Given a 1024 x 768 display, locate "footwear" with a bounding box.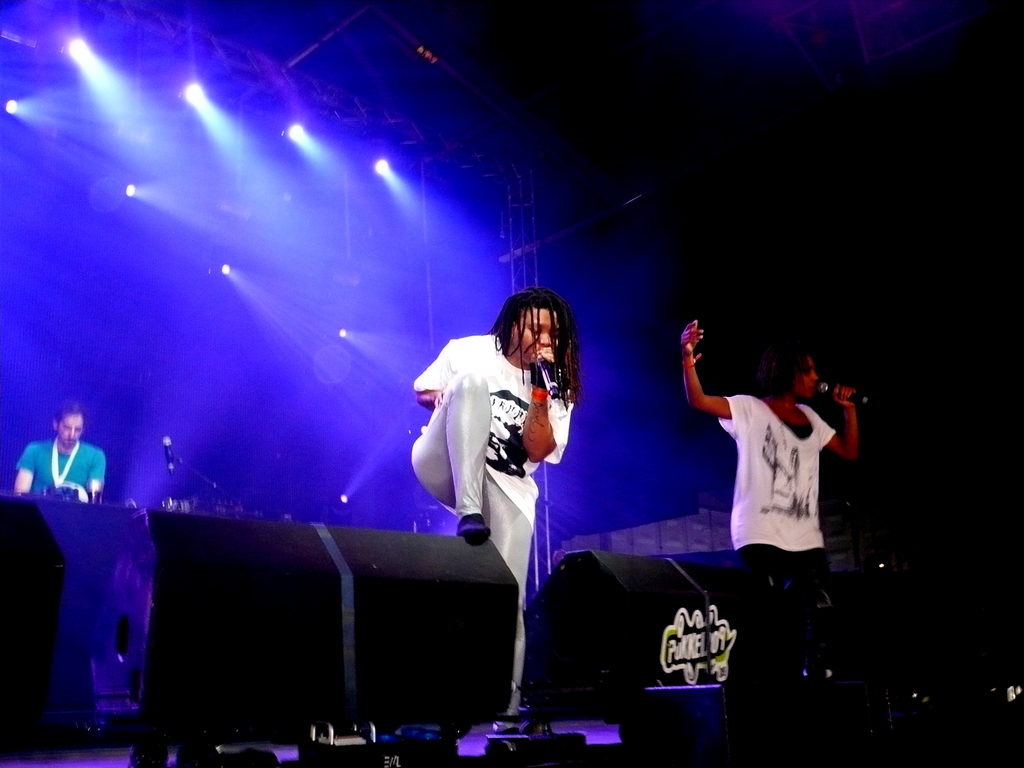
Located: crop(456, 509, 490, 540).
